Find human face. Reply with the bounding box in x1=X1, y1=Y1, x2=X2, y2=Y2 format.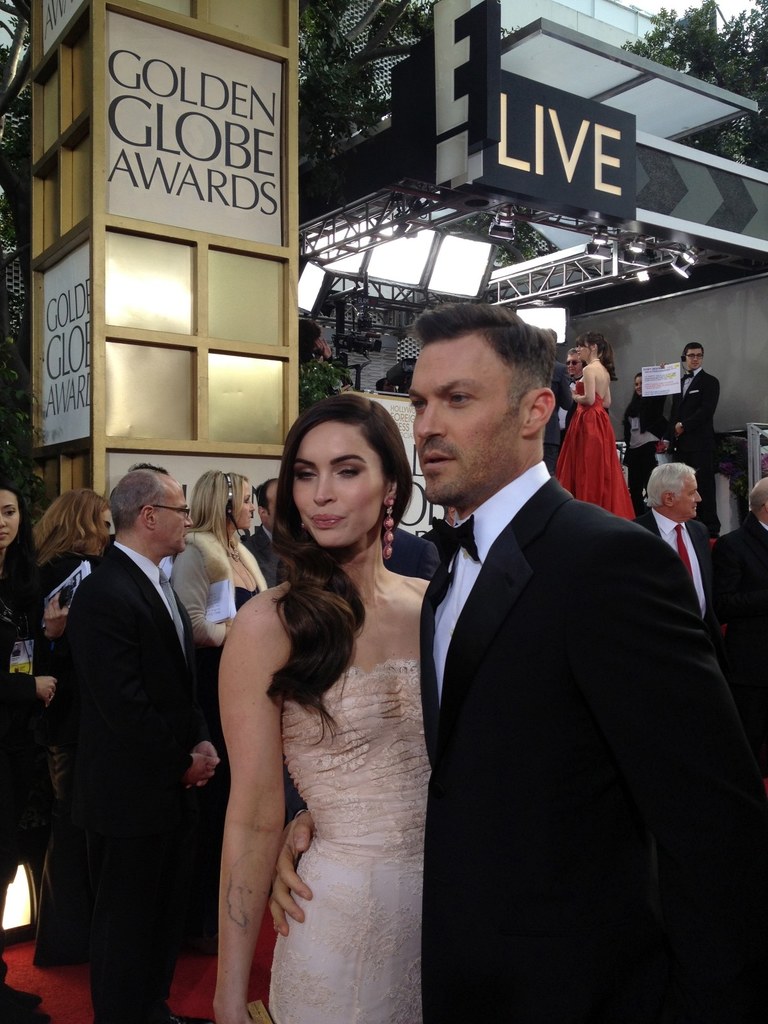
x1=564, y1=353, x2=584, y2=379.
